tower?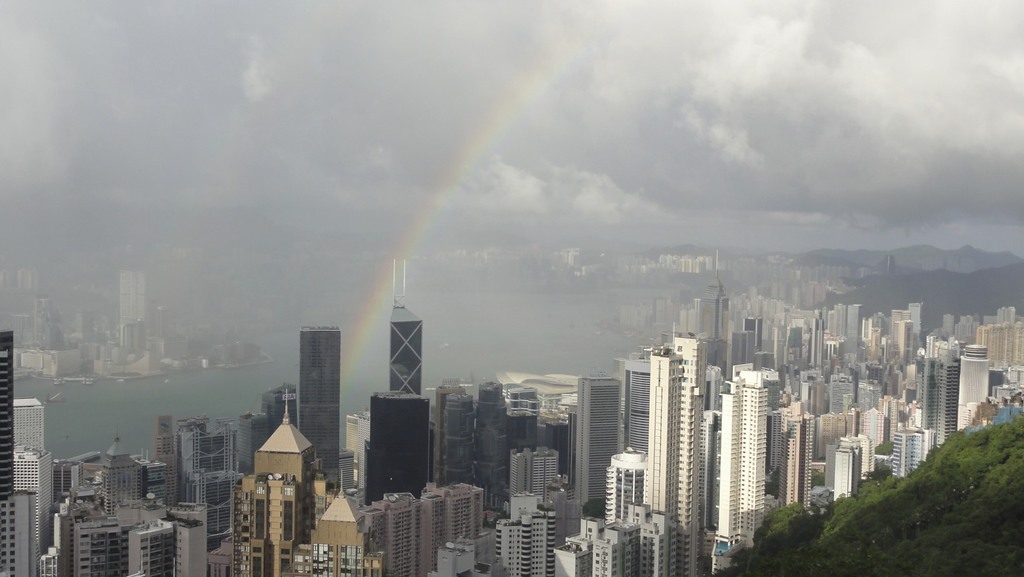
388, 259, 422, 395
